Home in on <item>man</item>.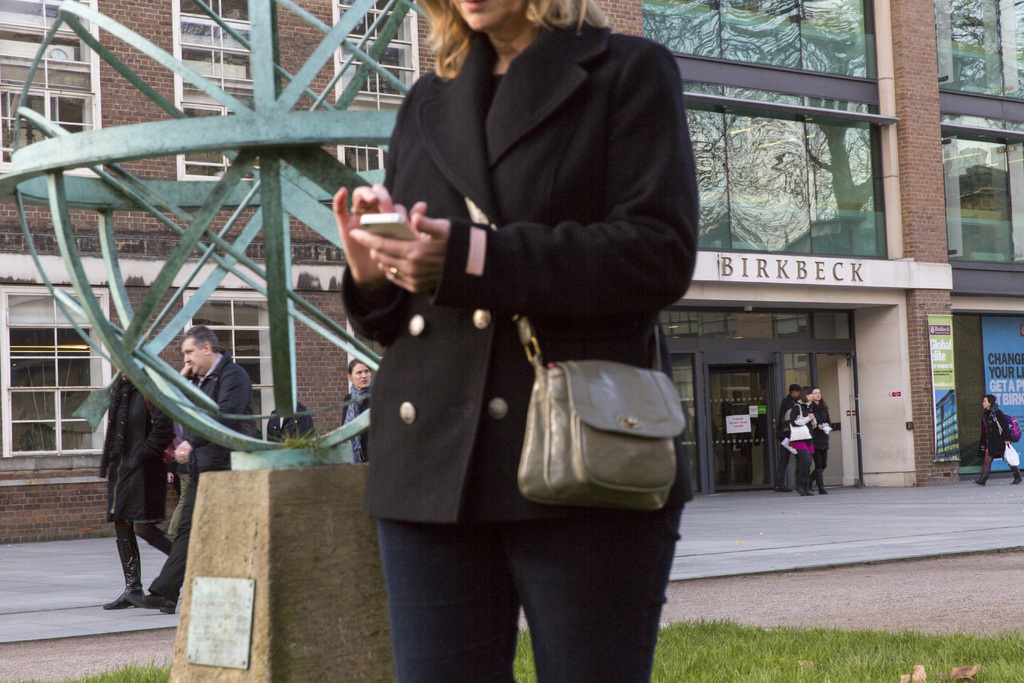
Homed in at [774, 378, 811, 490].
